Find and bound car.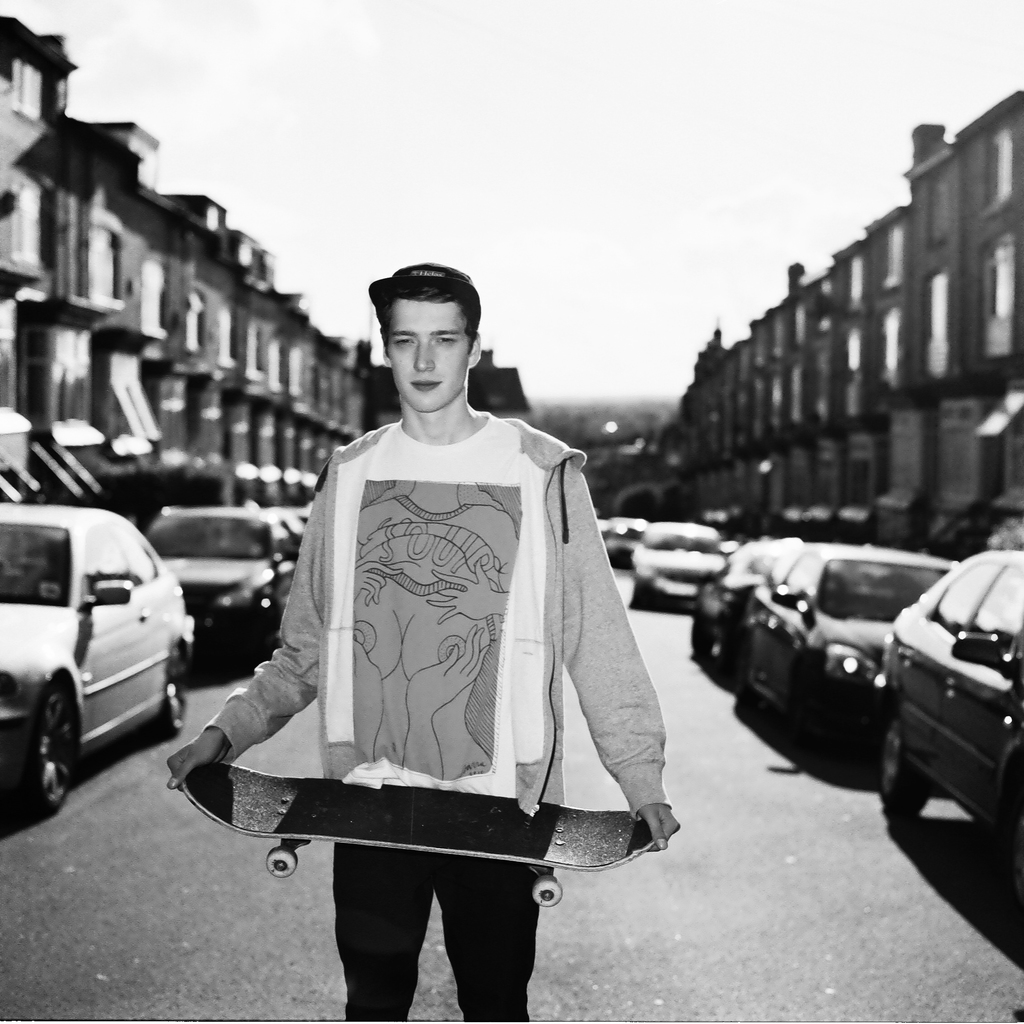
Bound: {"left": 298, "top": 508, "right": 308, "bottom": 526}.
